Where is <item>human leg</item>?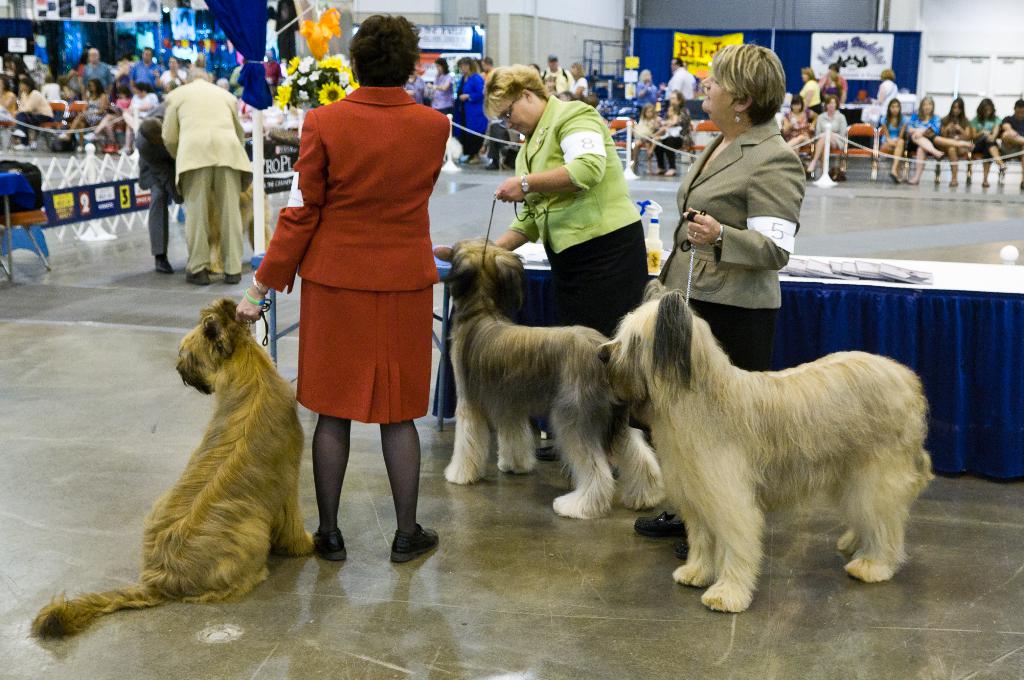
locate(85, 113, 120, 137).
